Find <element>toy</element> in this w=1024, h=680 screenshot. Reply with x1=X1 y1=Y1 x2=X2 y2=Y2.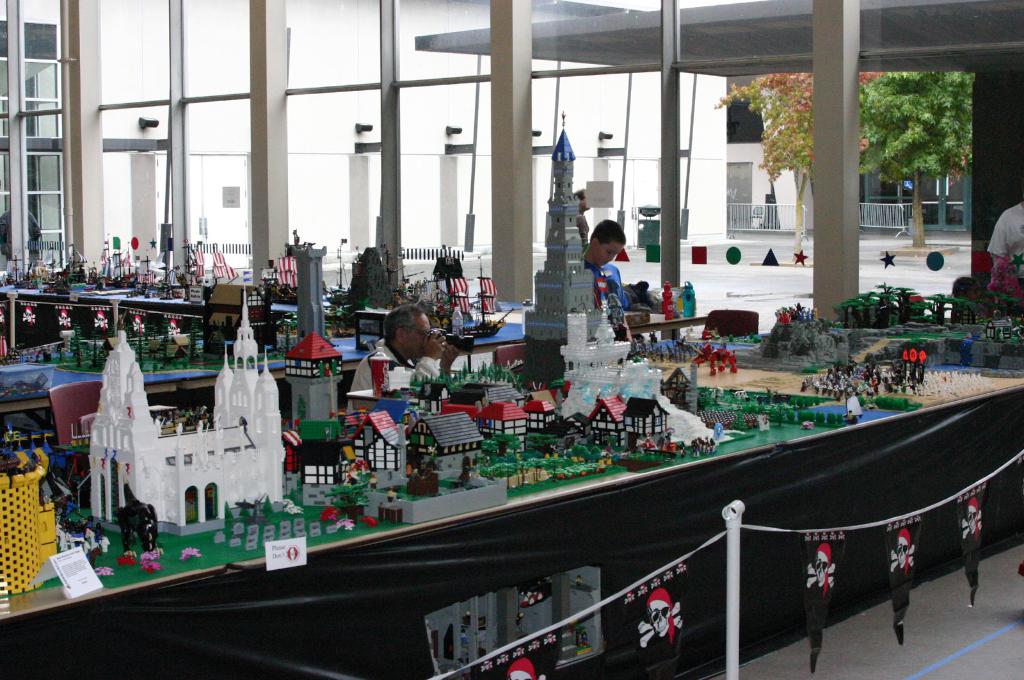
x1=505 y1=111 x2=635 y2=340.
